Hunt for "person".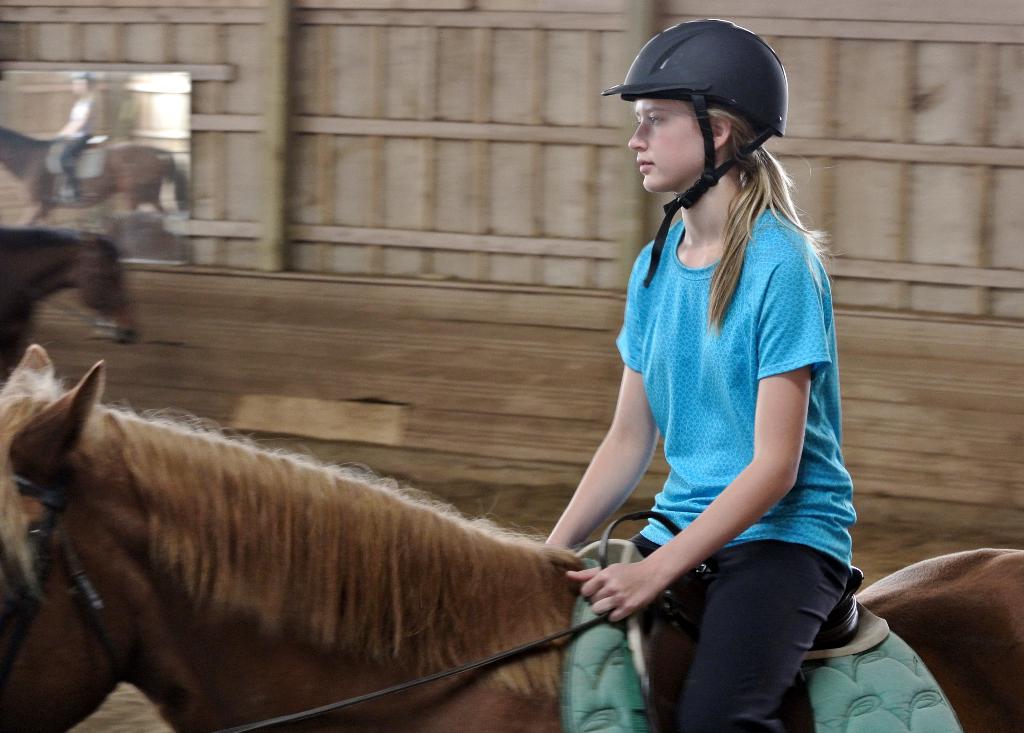
Hunted down at {"x1": 570, "y1": 22, "x2": 859, "y2": 732}.
